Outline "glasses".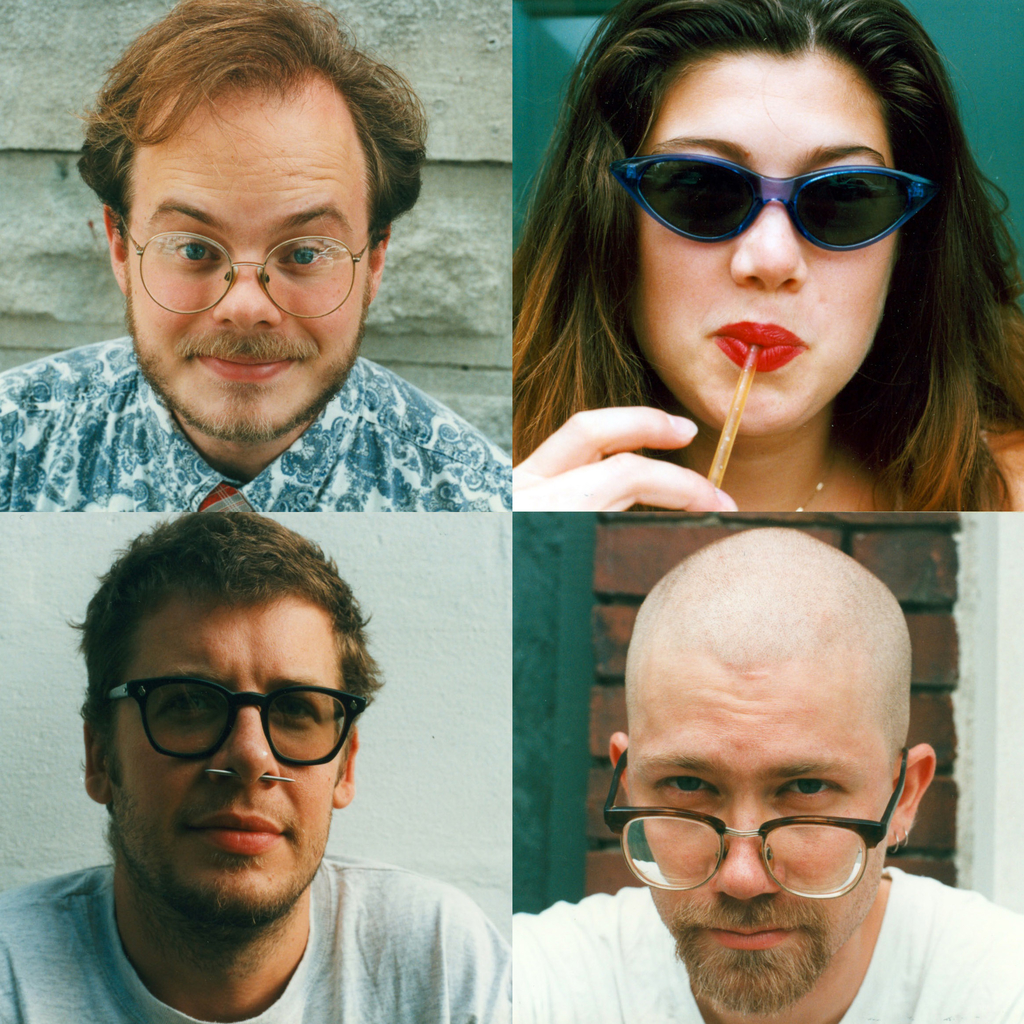
Outline: rect(602, 746, 910, 896).
